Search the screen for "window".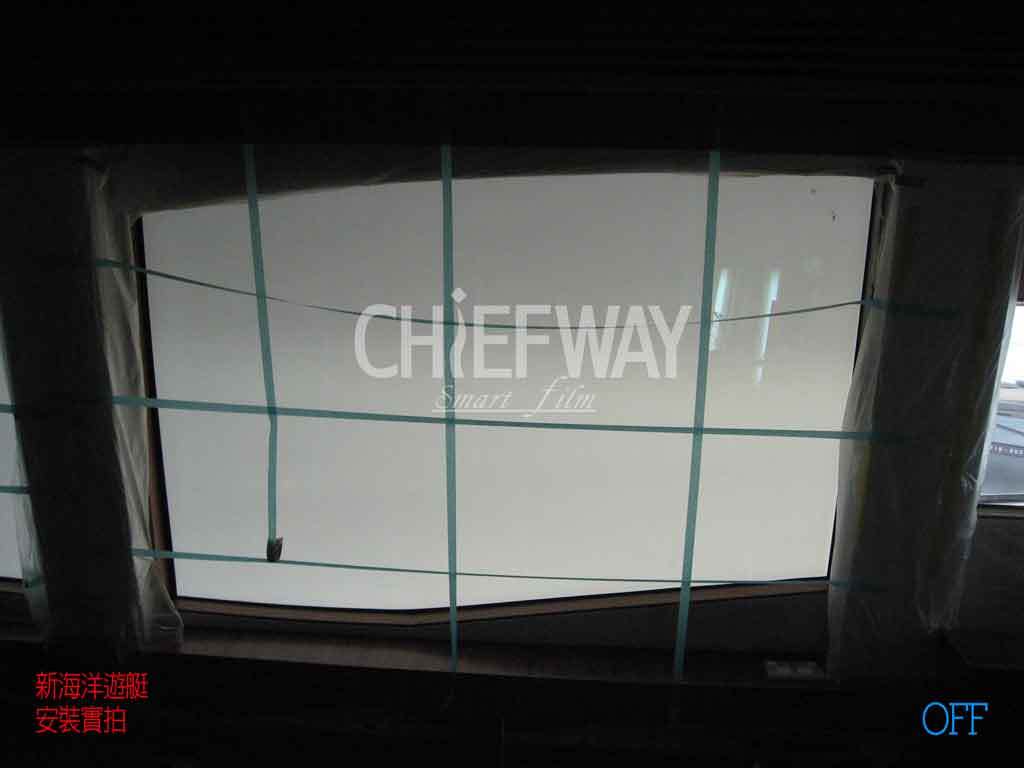
Found at box=[82, 86, 908, 698].
